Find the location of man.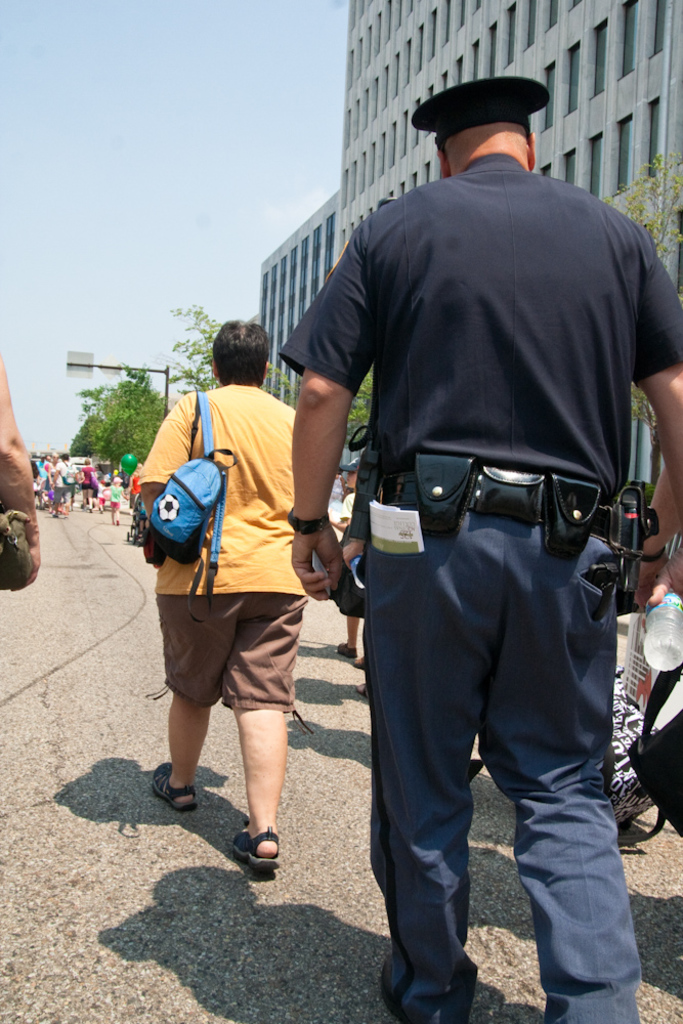
Location: (x1=300, y1=57, x2=667, y2=1002).
